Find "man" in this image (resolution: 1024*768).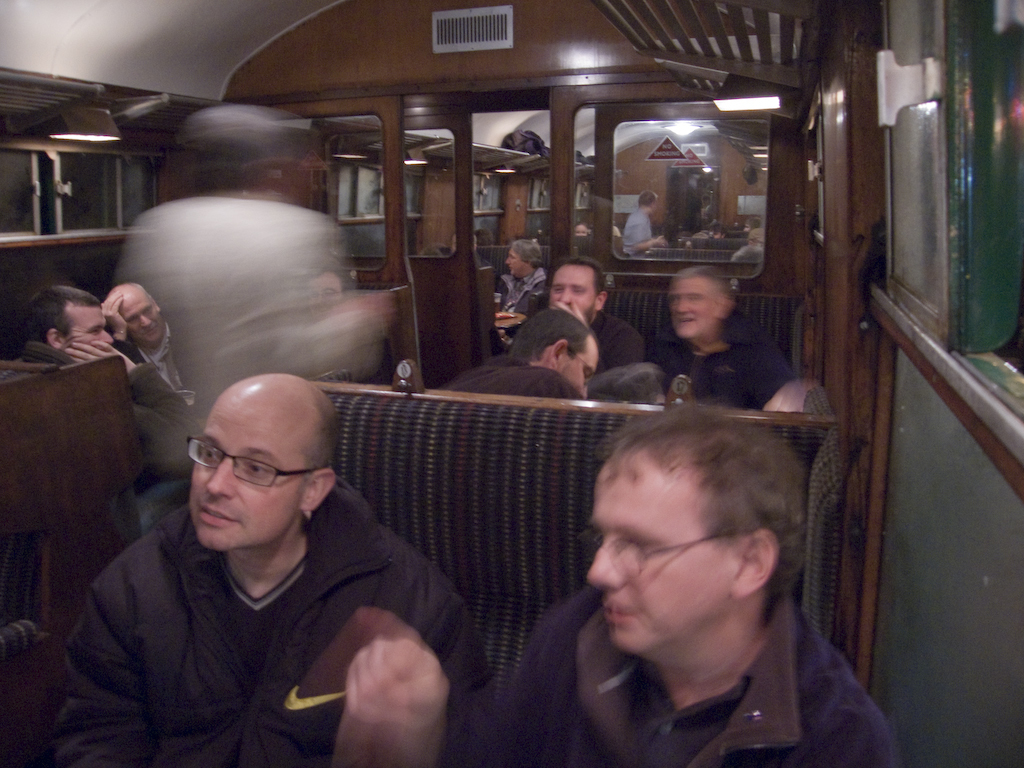
crop(102, 281, 191, 393).
